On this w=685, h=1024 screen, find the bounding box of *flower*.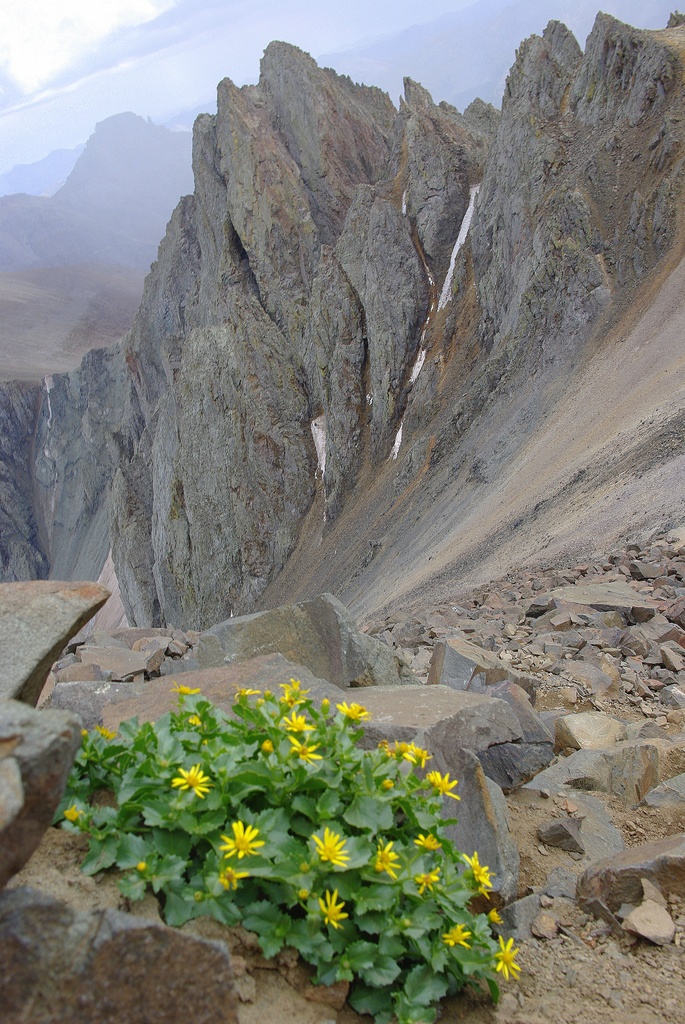
Bounding box: 292,730,315,769.
